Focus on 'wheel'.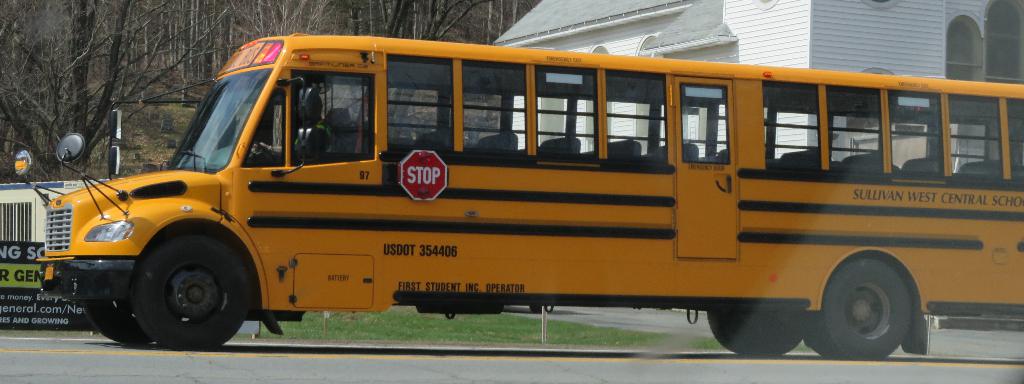
Focused at crop(701, 311, 801, 360).
